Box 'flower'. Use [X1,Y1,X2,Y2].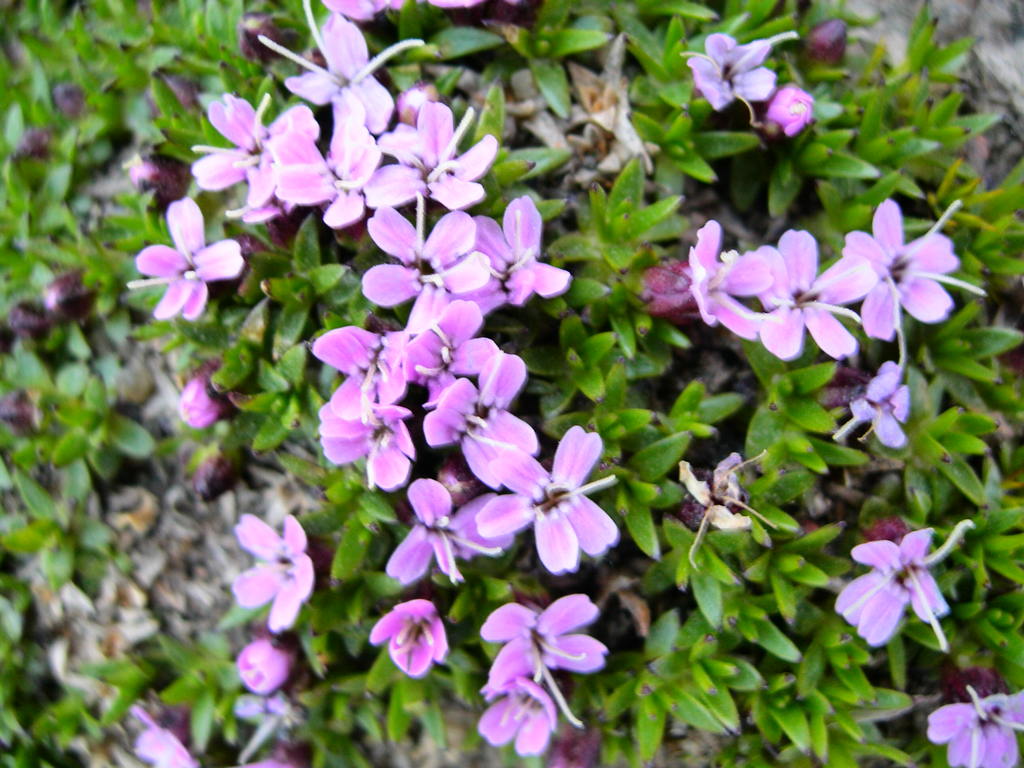
[835,504,977,664].
